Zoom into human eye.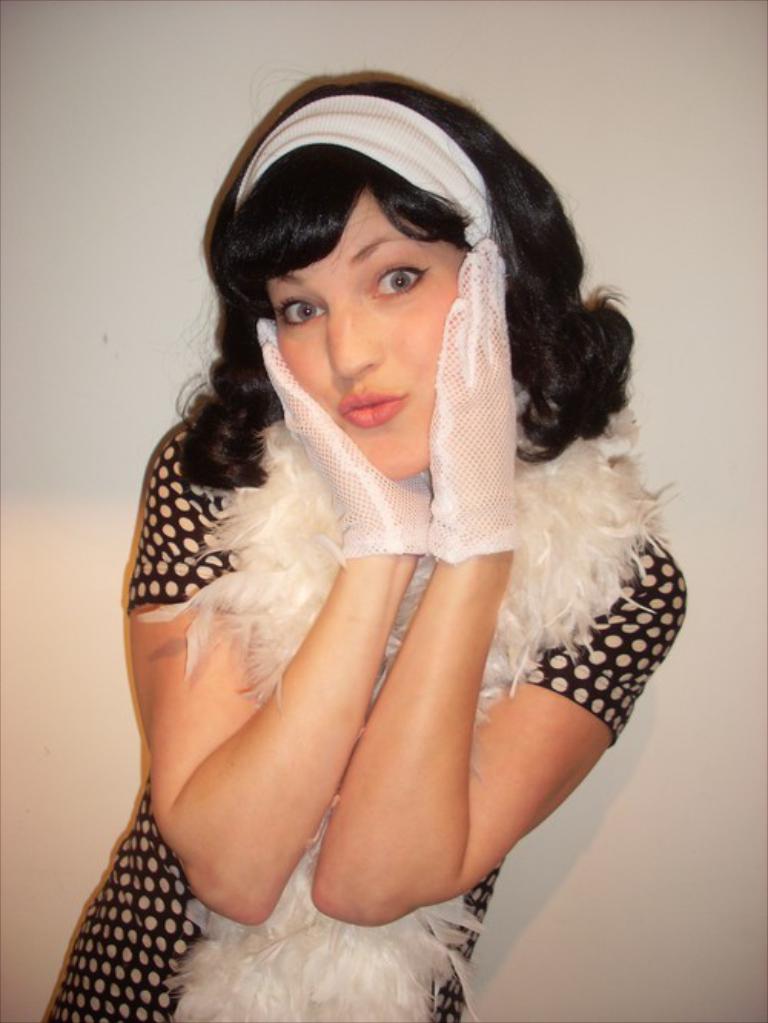
Zoom target: [269, 283, 333, 329].
